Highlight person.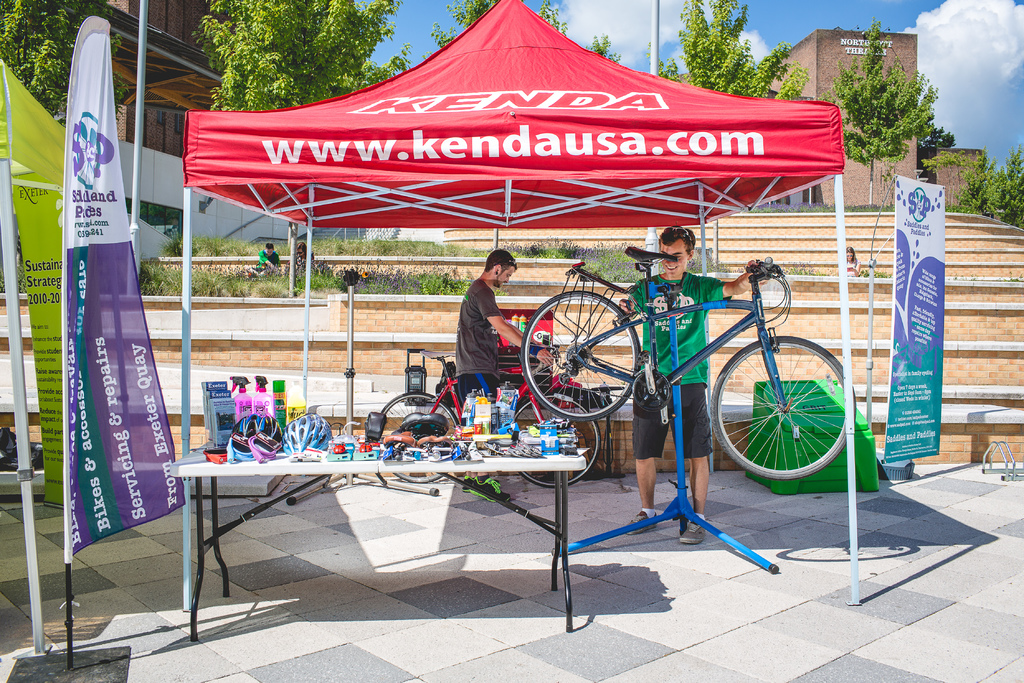
Highlighted region: select_region(614, 226, 766, 543).
